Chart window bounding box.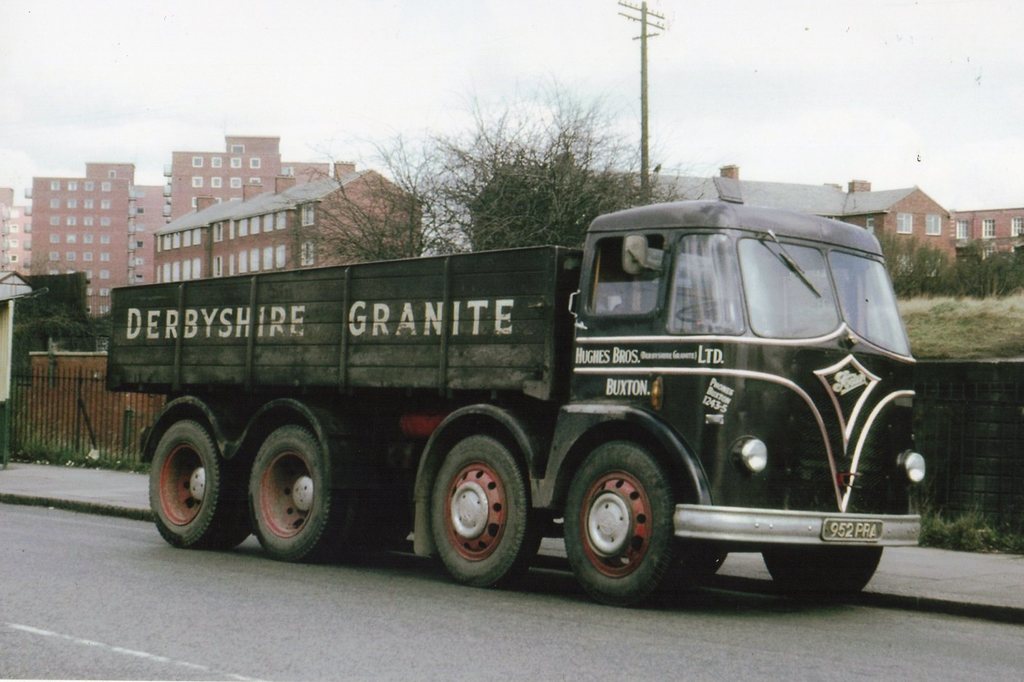
Charted: crop(83, 199, 92, 210).
